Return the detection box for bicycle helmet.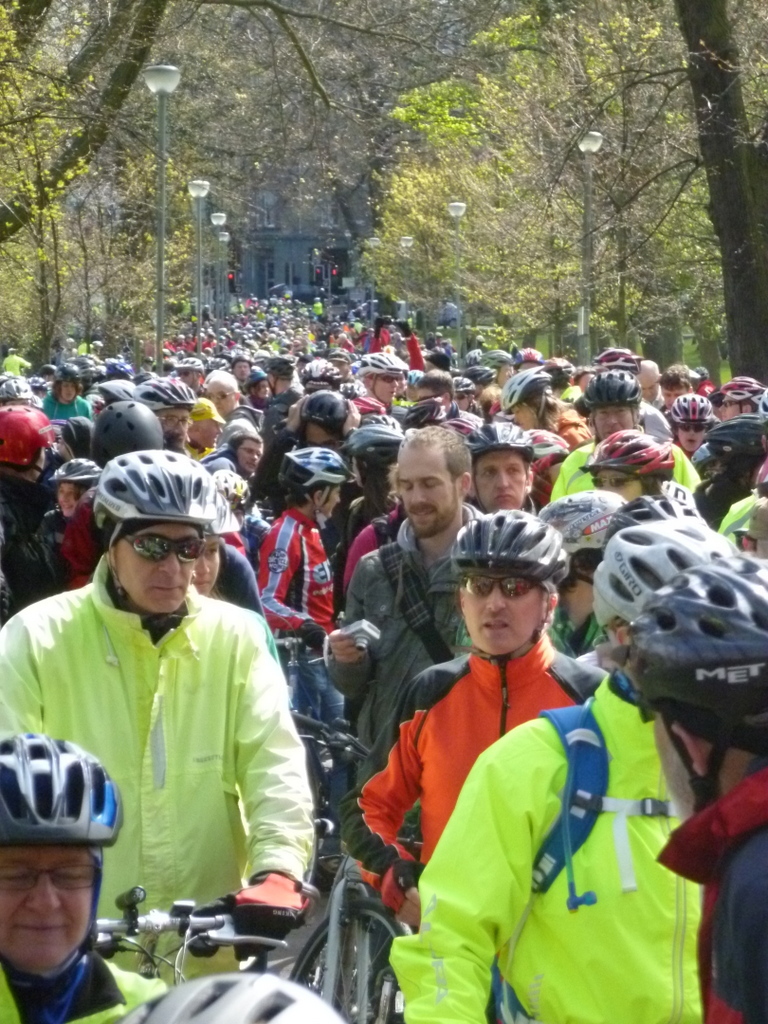
{"left": 0, "top": 729, "right": 126, "bottom": 842}.
